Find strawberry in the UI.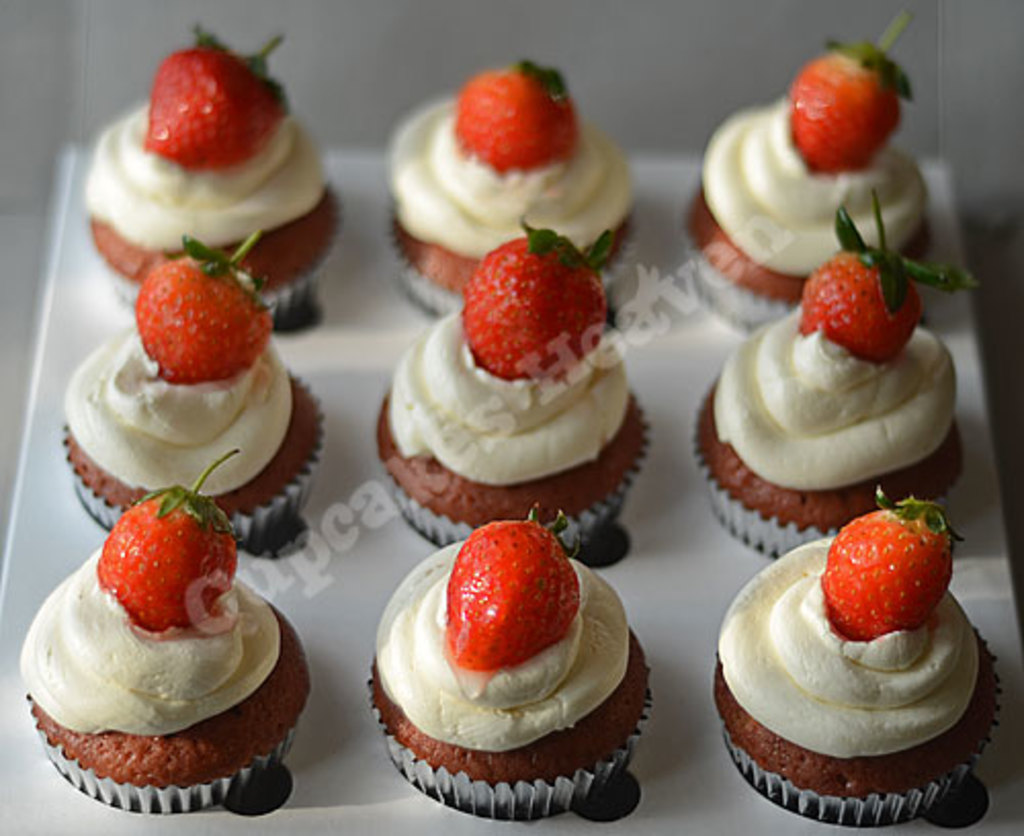
UI element at crop(442, 490, 582, 674).
